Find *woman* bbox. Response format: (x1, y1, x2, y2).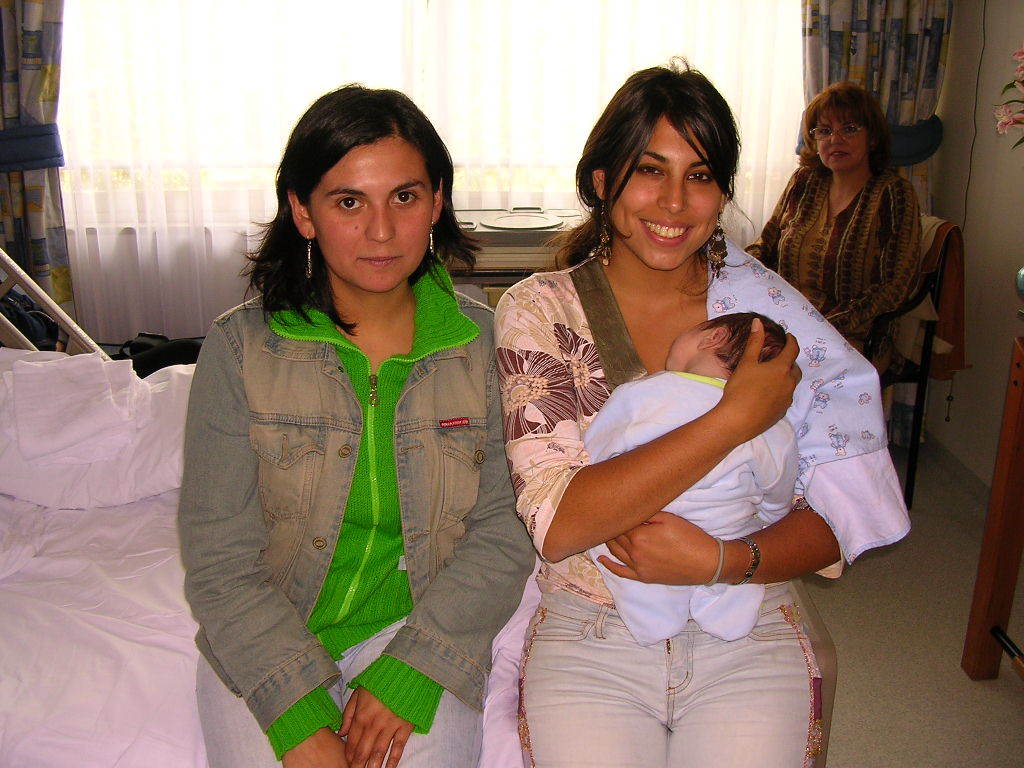
(745, 73, 922, 374).
